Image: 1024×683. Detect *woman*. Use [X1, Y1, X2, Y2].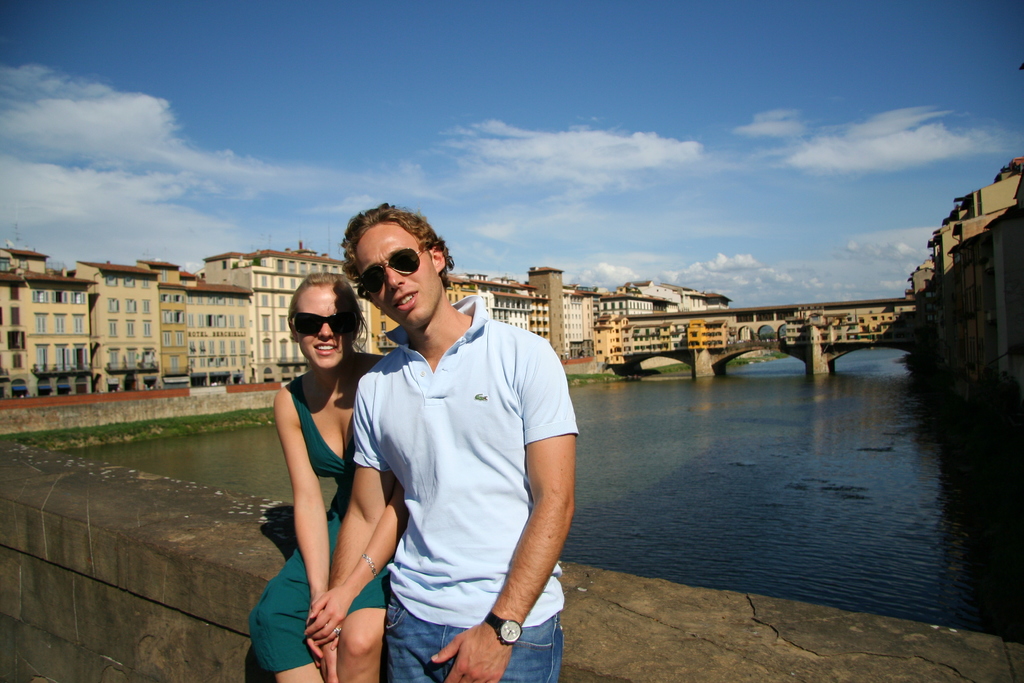
[257, 248, 391, 670].
